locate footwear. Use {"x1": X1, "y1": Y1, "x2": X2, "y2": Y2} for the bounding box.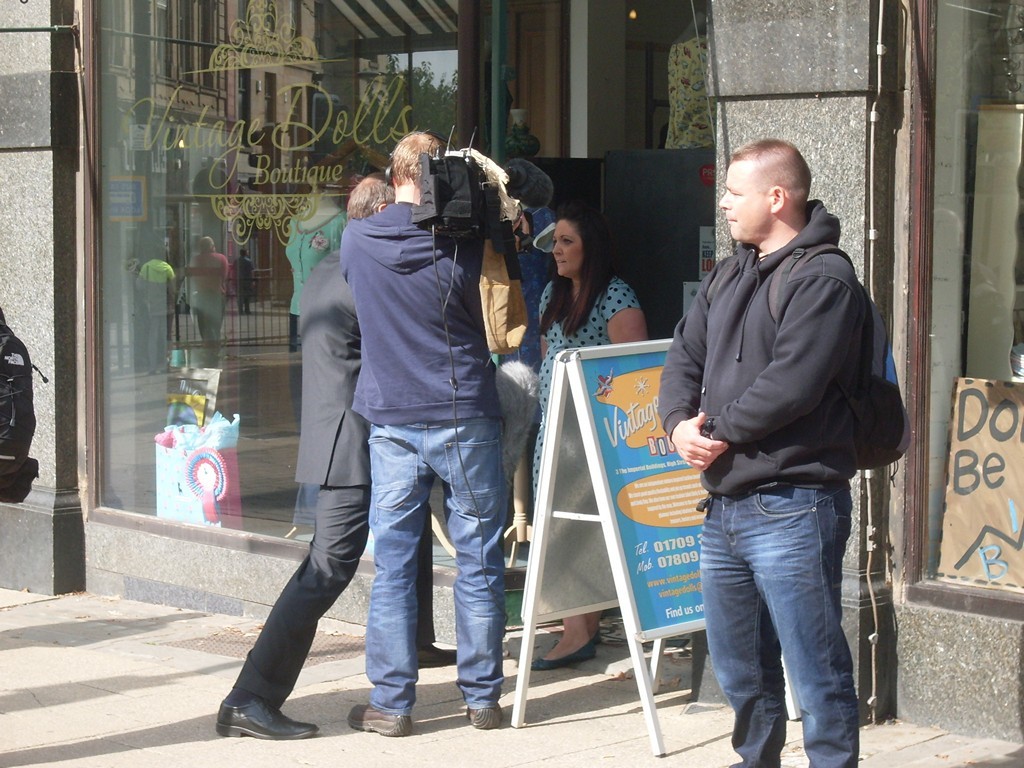
{"x1": 216, "y1": 661, "x2": 302, "y2": 740}.
